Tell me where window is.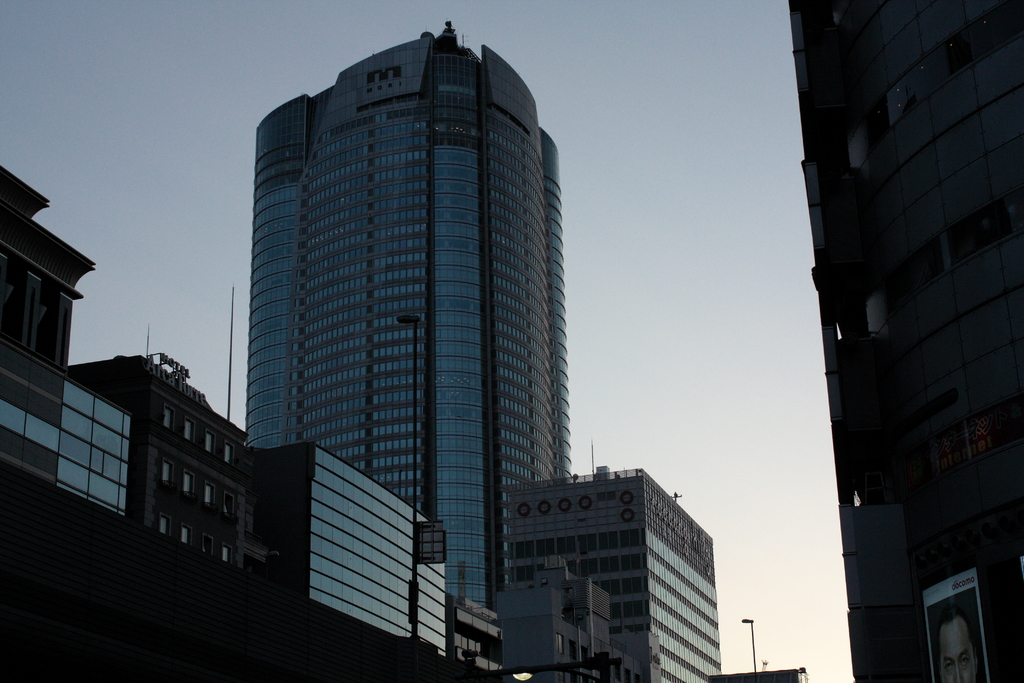
window is at [163, 402, 173, 436].
